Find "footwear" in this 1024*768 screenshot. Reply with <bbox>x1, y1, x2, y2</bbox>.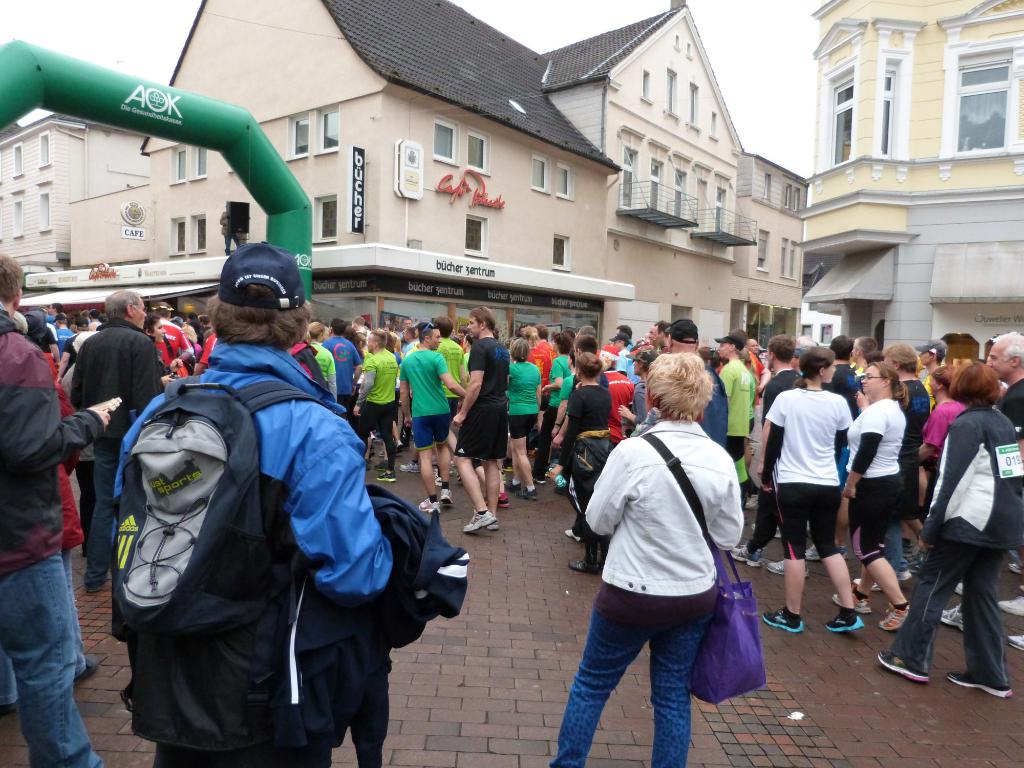
<bbox>502, 477, 522, 490</bbox>.
